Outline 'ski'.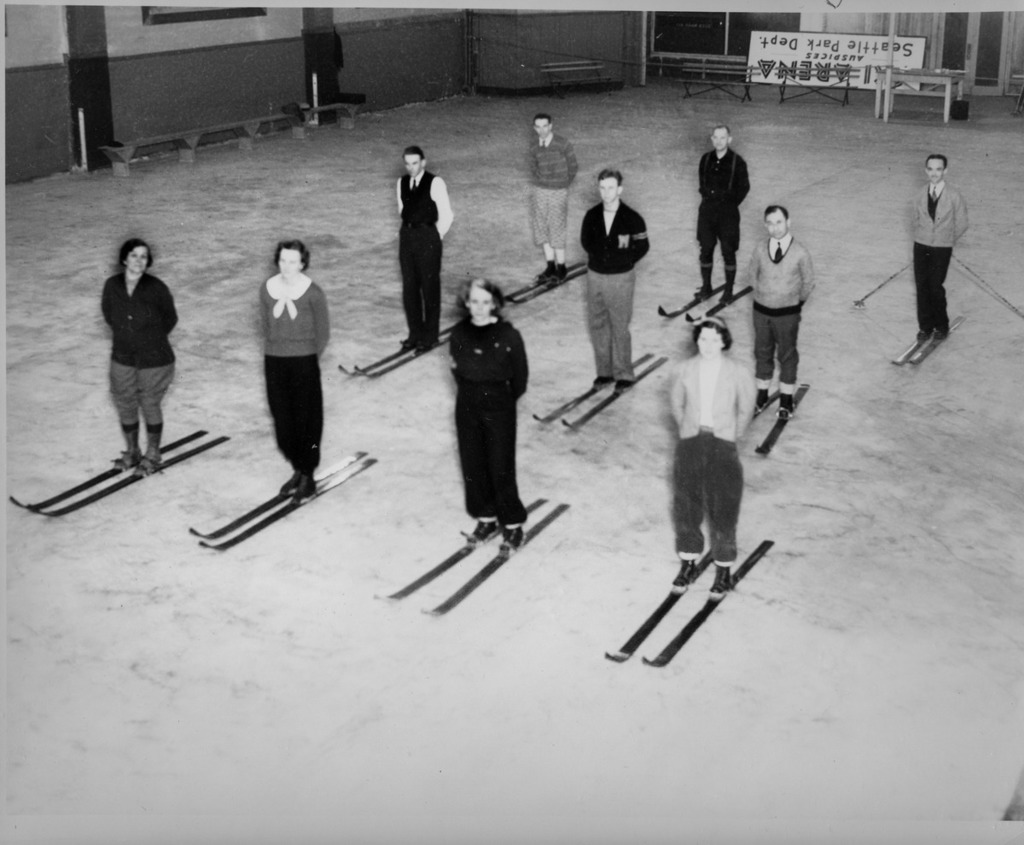
Outline: [374,492,541,601].
